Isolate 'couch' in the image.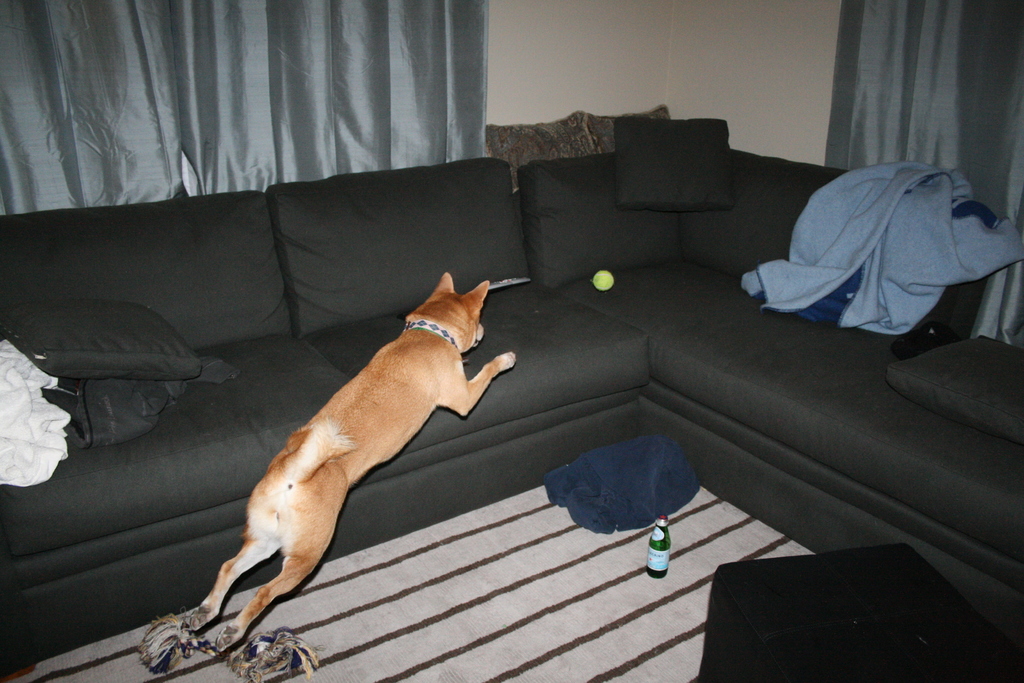
Isolated region: [x1=0, y1=157, x2=650, y2=682].
